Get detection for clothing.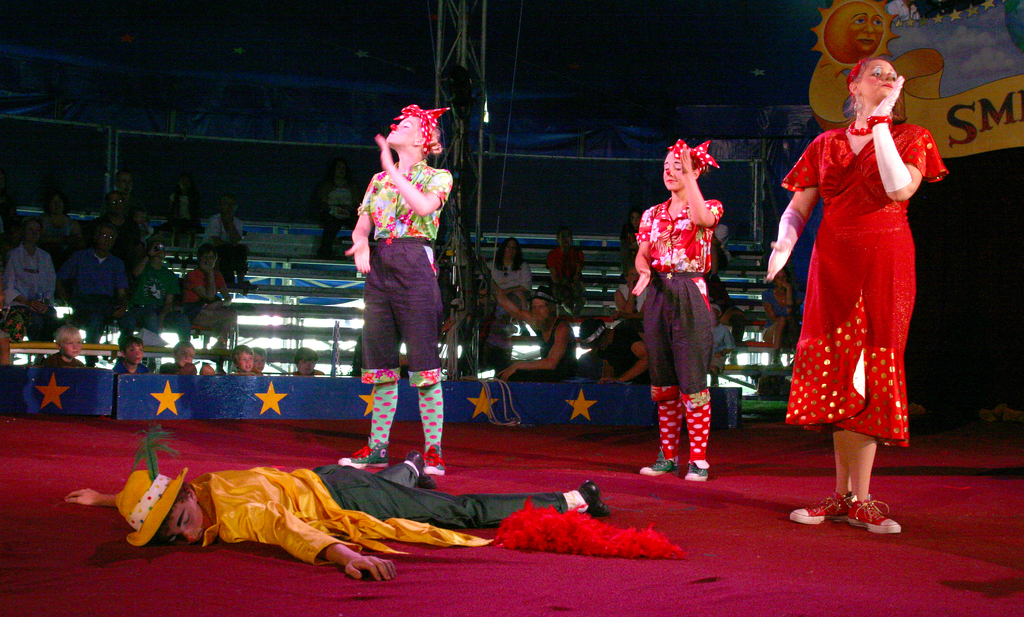
Detection: bbox(488, 320, 584, 381).
